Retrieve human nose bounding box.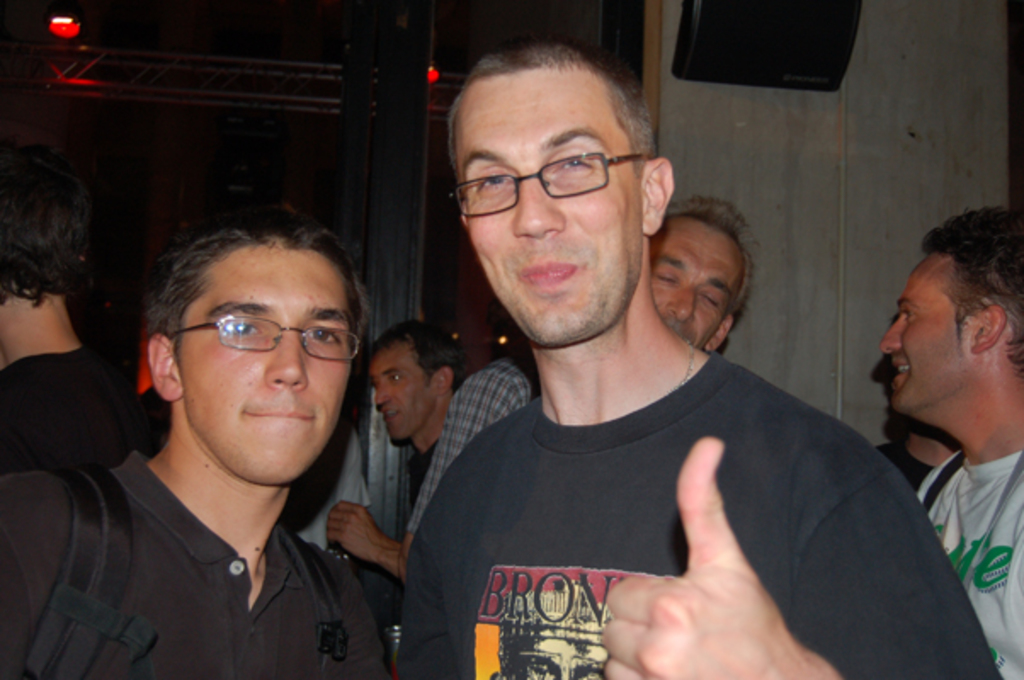
Bounding box: Rect(374, 384, 395, 410).
